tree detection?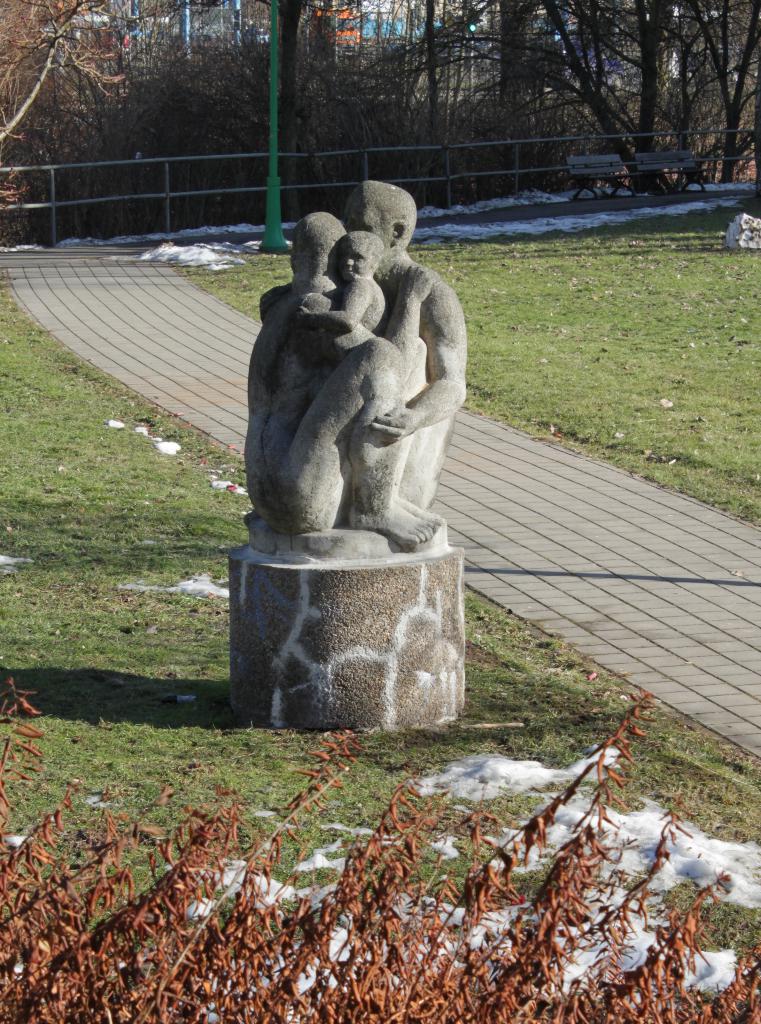
box(170, 0, 385, 214)
